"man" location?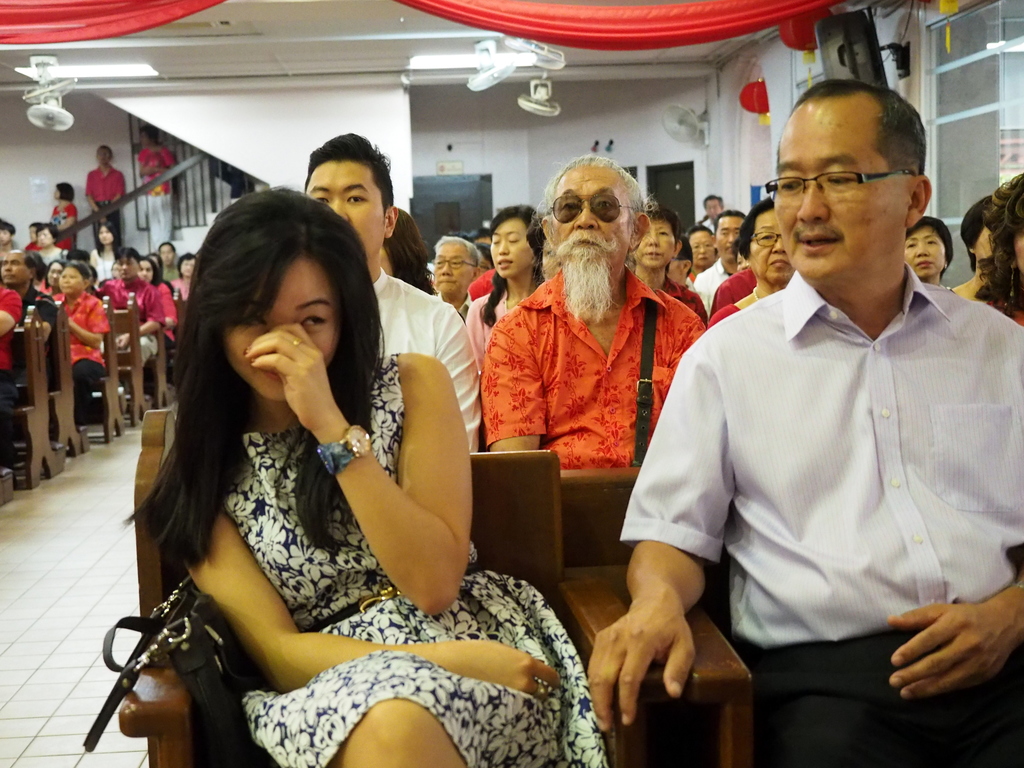
(x1=0, y1=248, x2=60, y2=390)
